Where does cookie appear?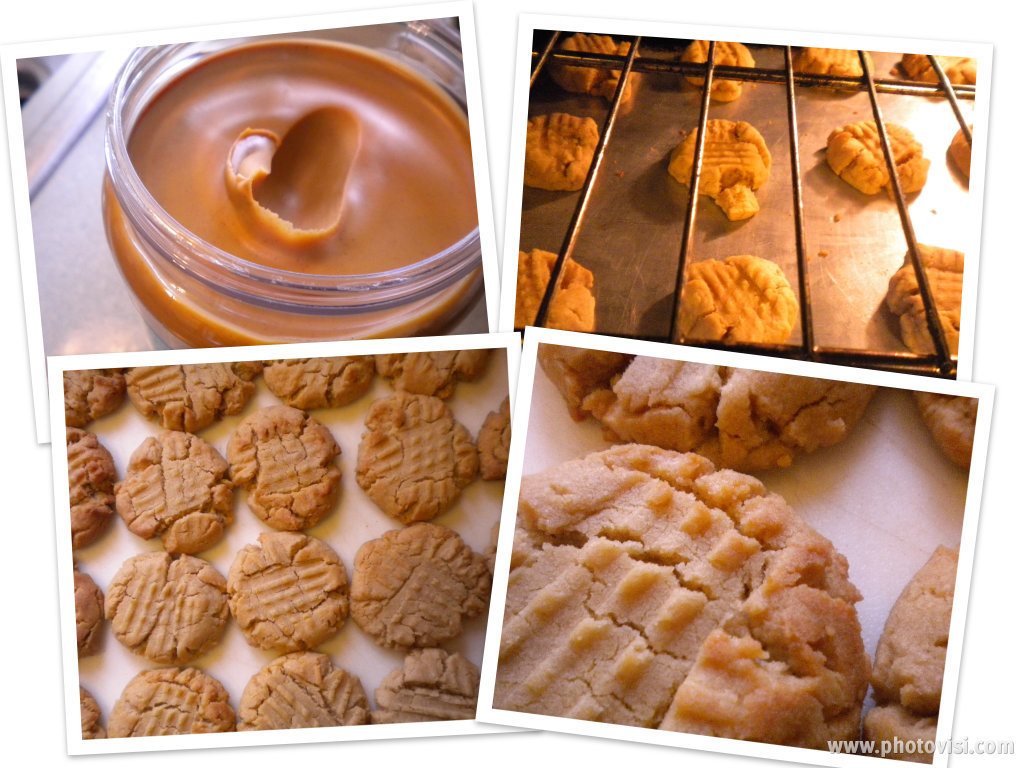
Appears at <bbox>510, 244, 592, 330</bbox>.
